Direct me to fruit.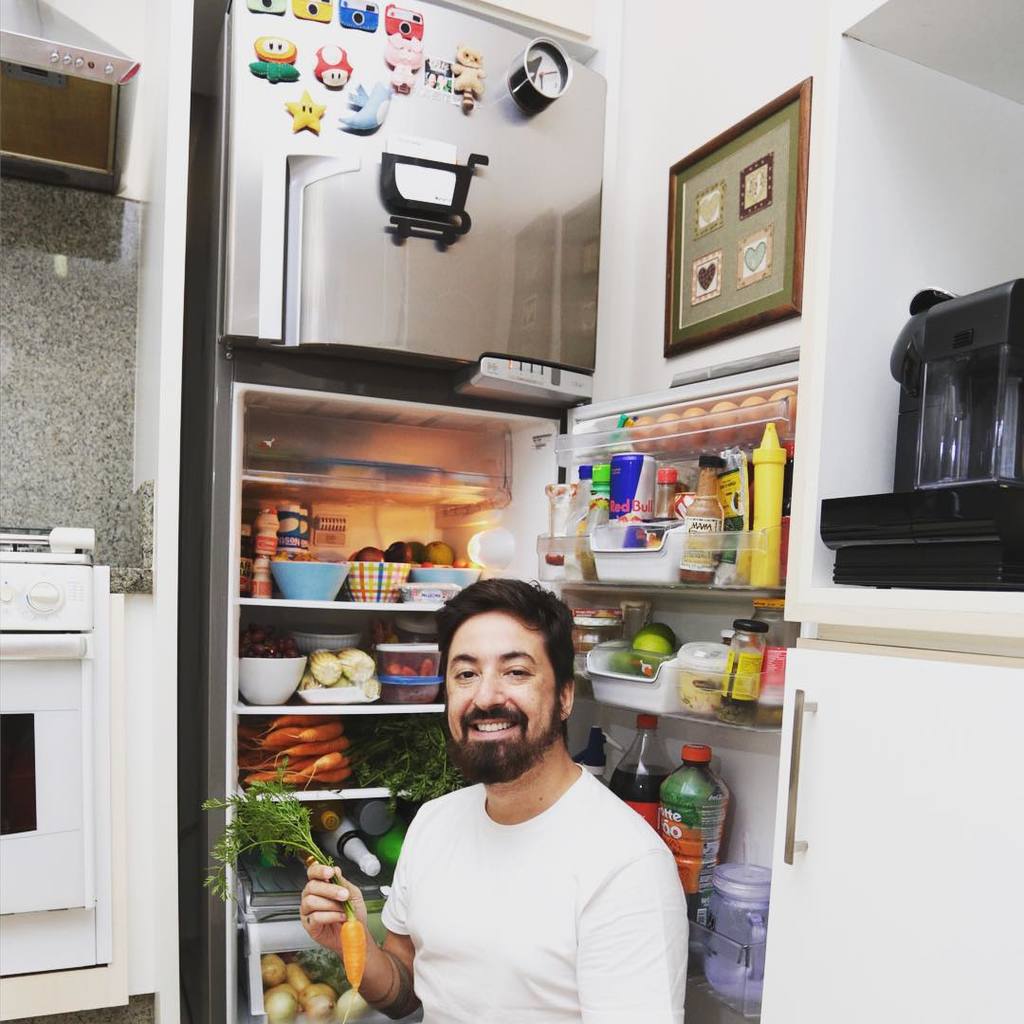
Direction: box(632, 622, 678, 668).
